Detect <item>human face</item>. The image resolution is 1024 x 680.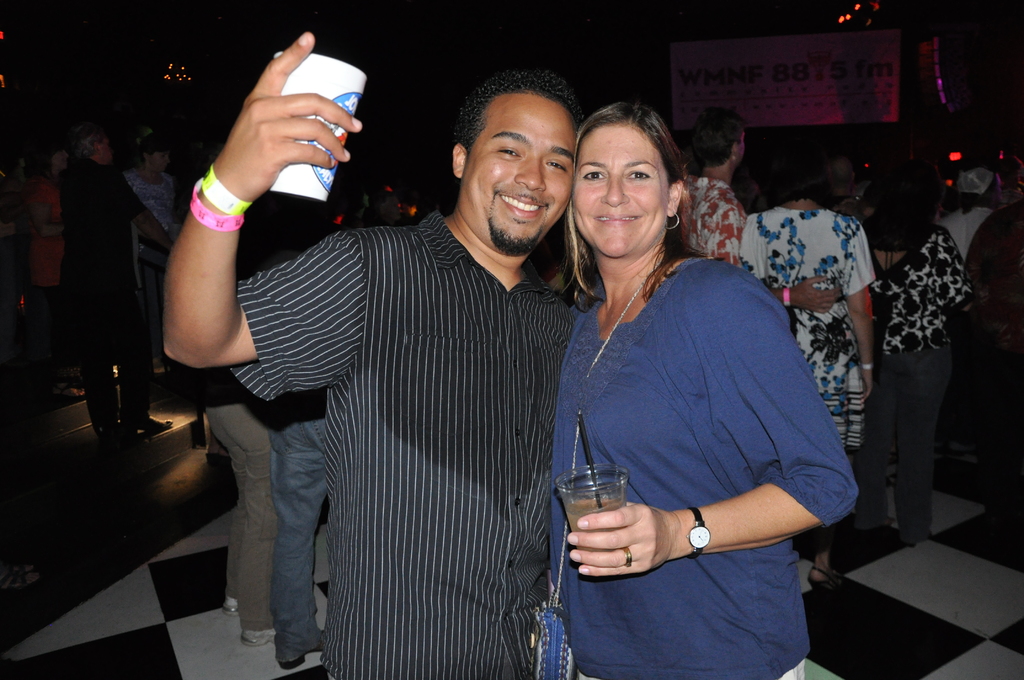
region(462, 93, 575, 250).
